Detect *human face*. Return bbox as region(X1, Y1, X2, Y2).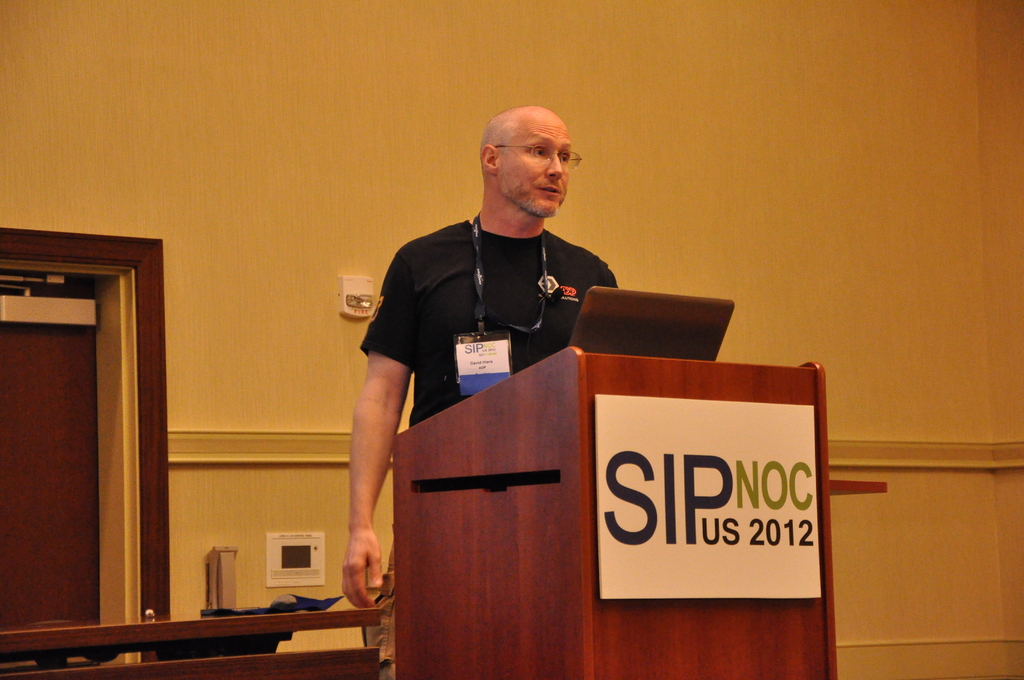
region(502, 108, 572, 219).
